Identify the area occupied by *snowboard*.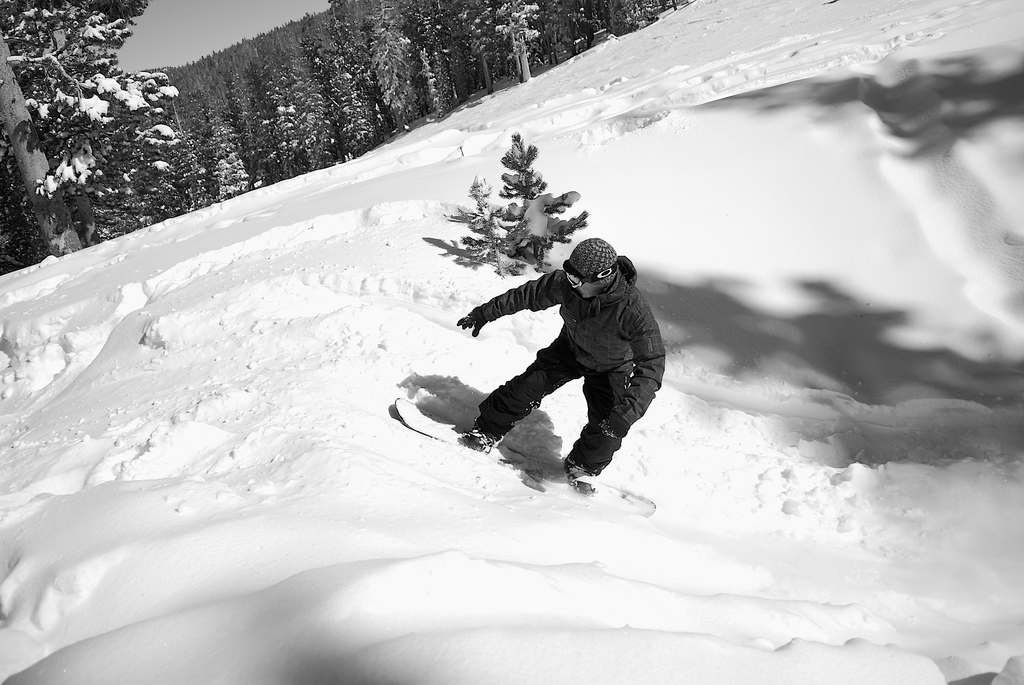
Area: detection(392, 400, 653, 516).
